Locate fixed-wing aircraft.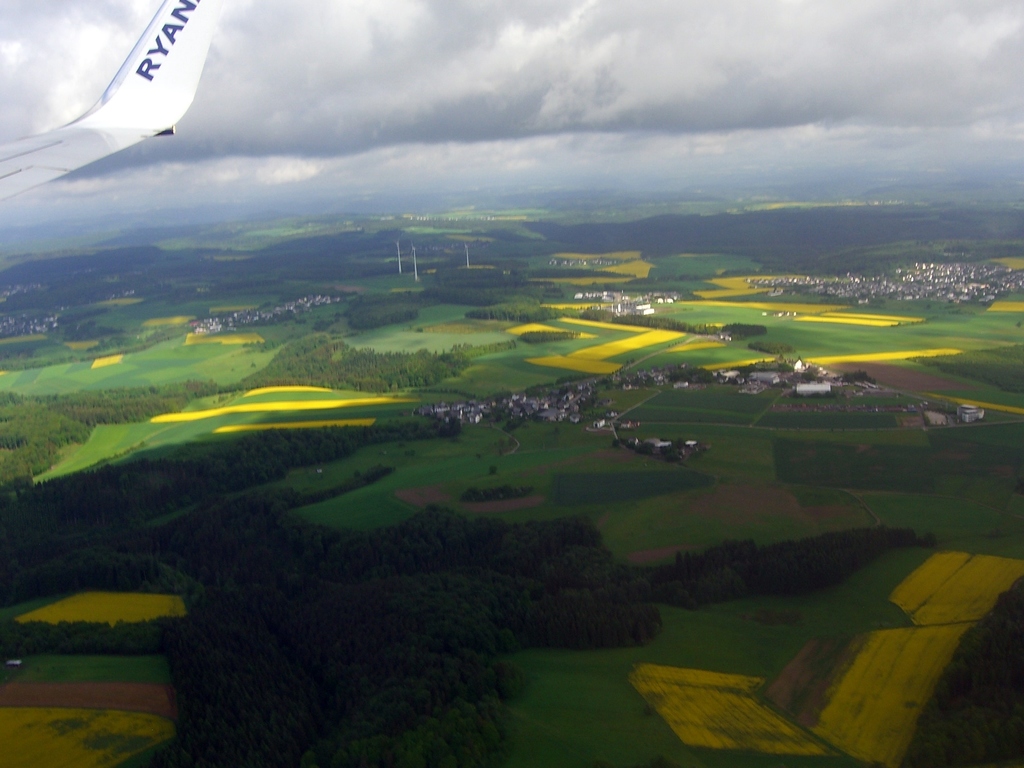
Bounding box: [1,0,218,197].
